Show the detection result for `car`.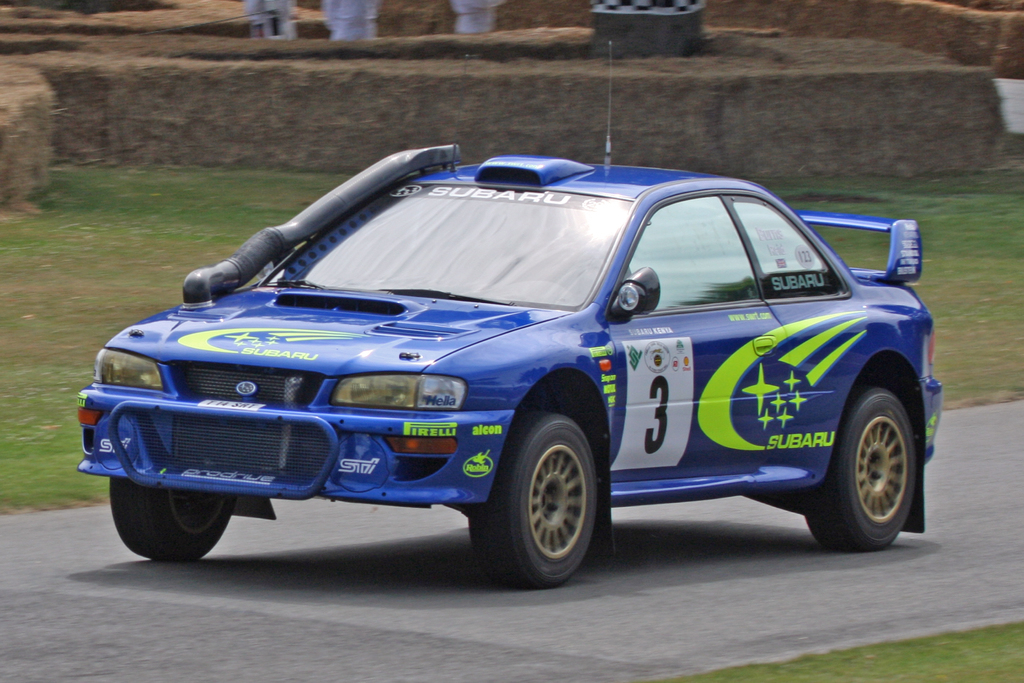
locate(79, 41, 943, 586).
